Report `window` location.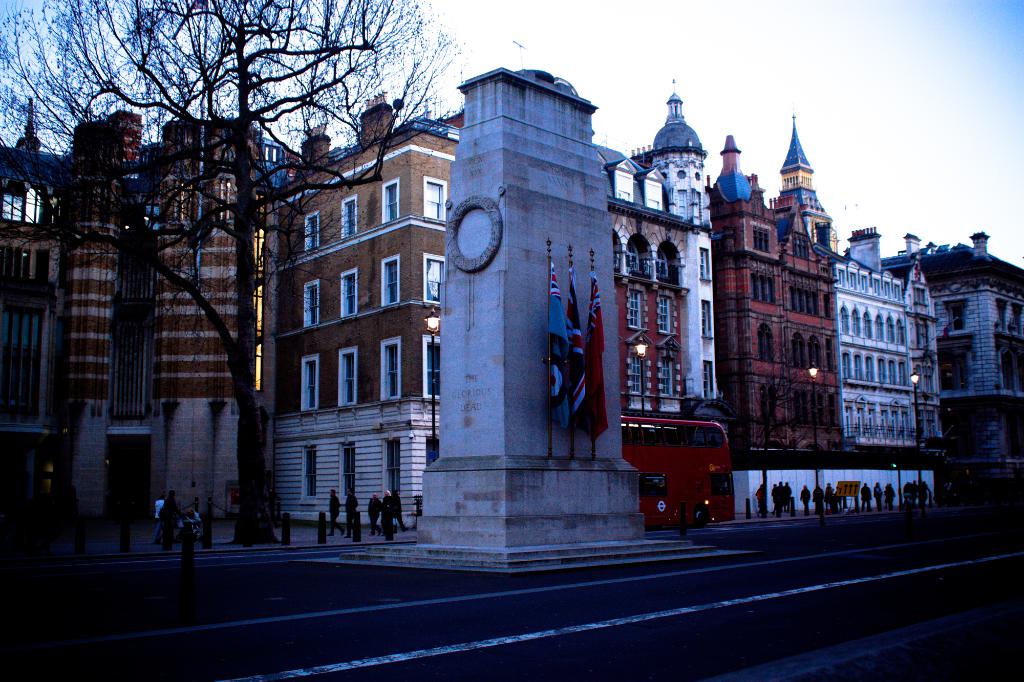
Report: [x1=387, y1=347, x2=397, y2=397].
